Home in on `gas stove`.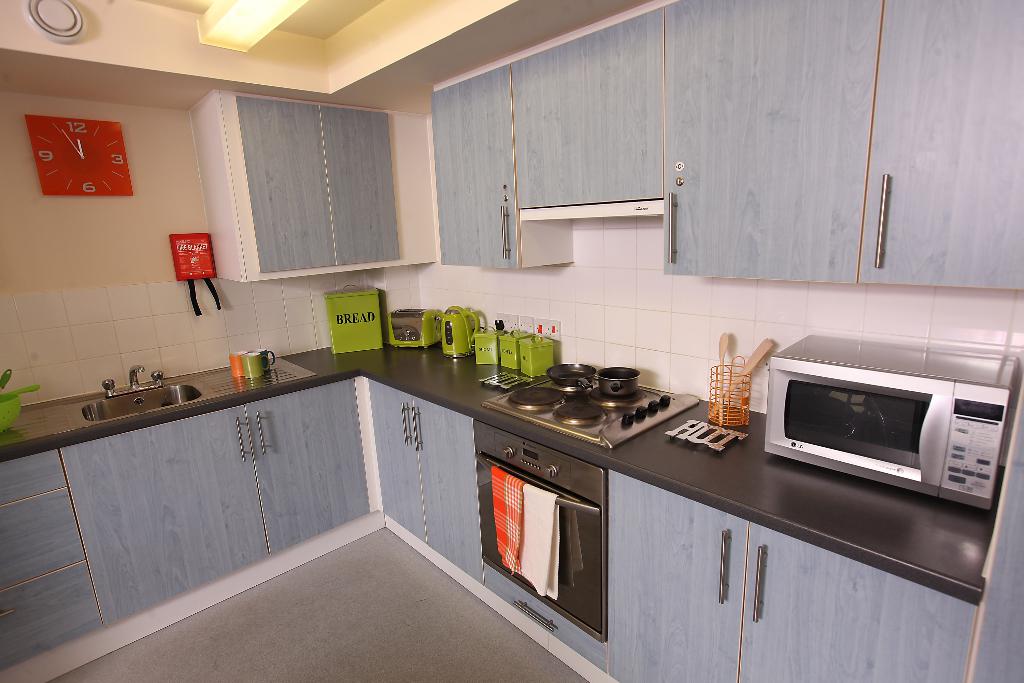
Homed in at <box>497,369,665,436</box>.
